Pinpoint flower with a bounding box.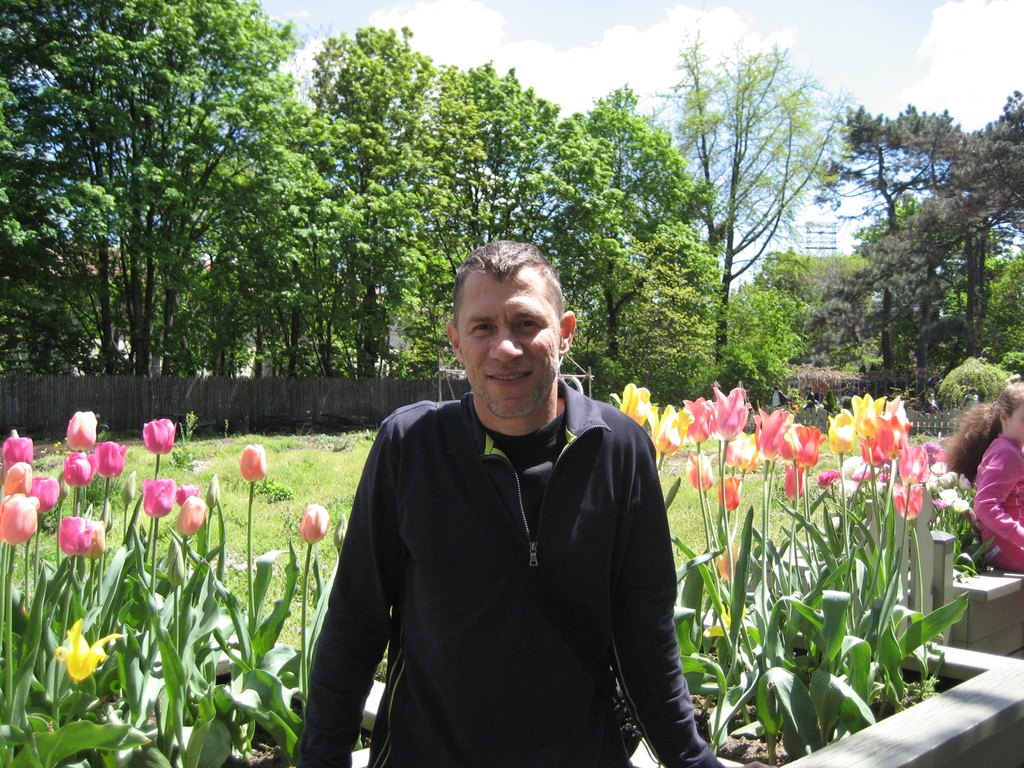
(710, 387, 748, 445).
